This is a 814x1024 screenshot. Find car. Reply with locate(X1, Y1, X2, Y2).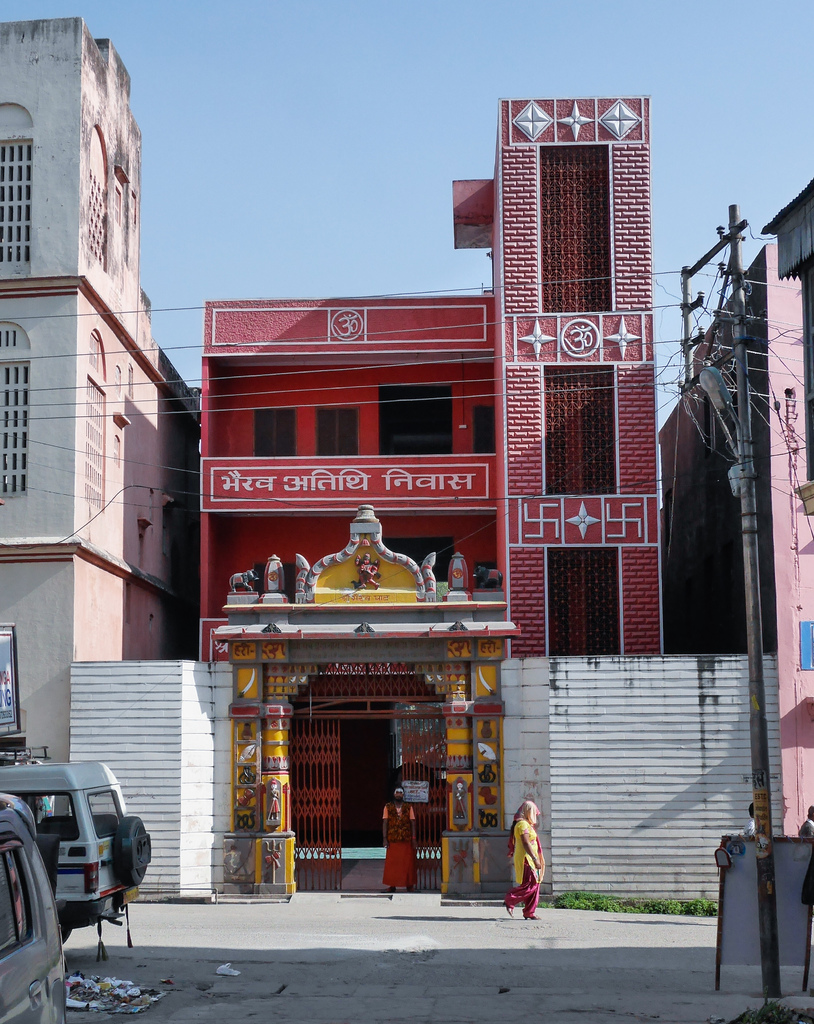
locate(0, 793, 61, 1023).
